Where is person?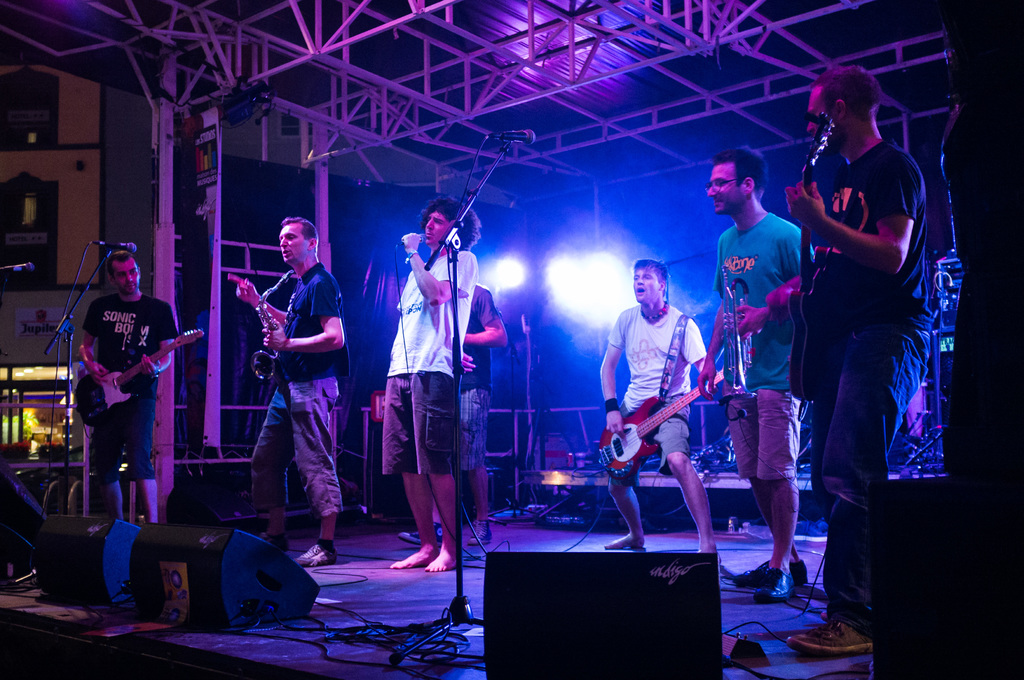
[381,196,482,571].
